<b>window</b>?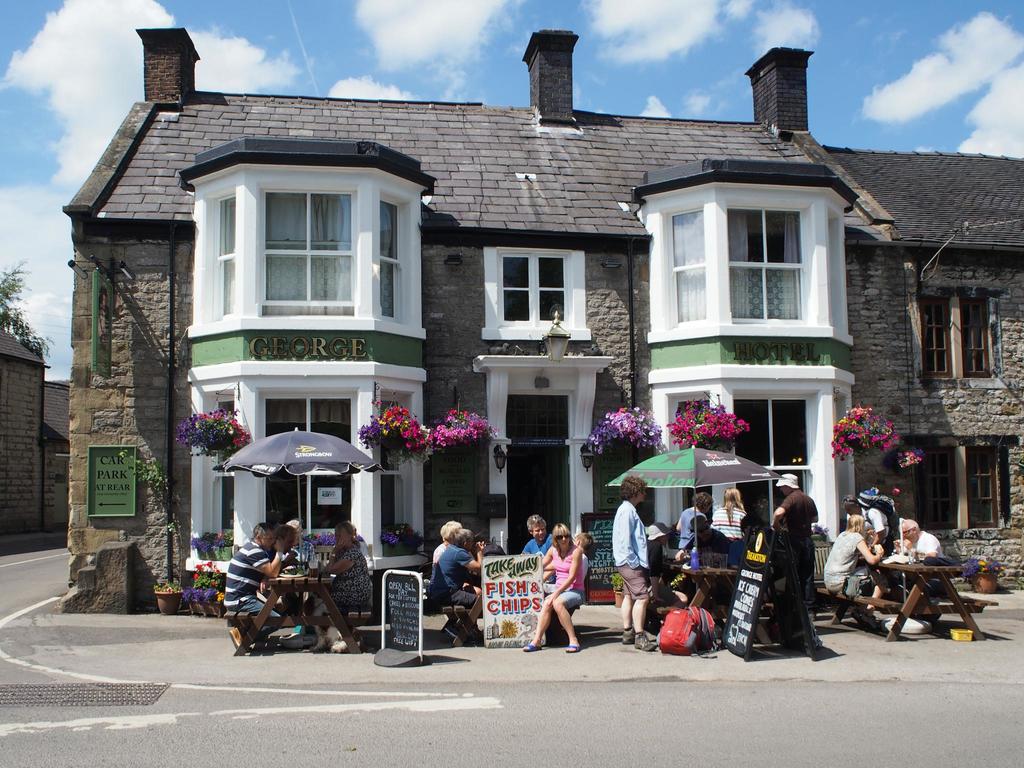
(376, 190, 412, 321)
